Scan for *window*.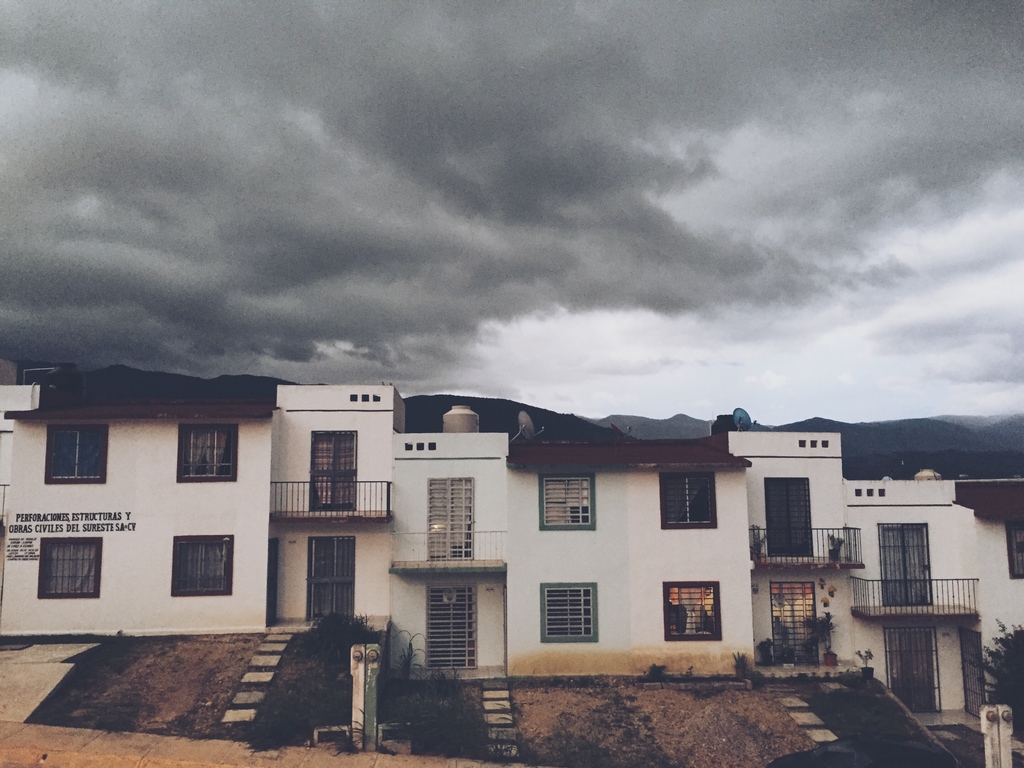
Scan result: 47, 426, 110, 481.
